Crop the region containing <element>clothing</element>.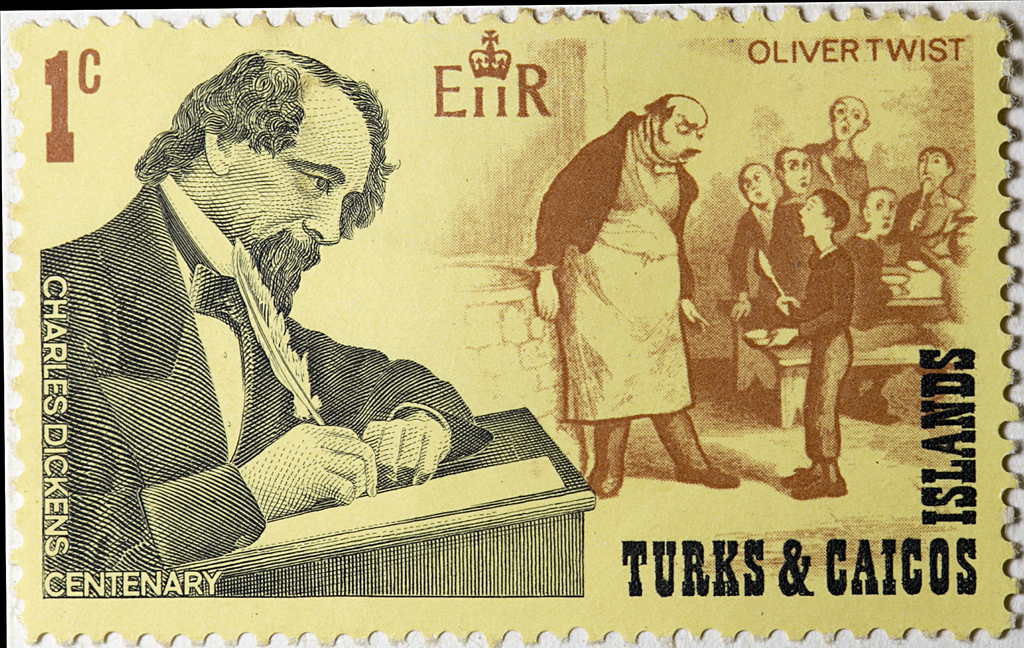
Crop region: l=792, t=239, r=859, b=460.
